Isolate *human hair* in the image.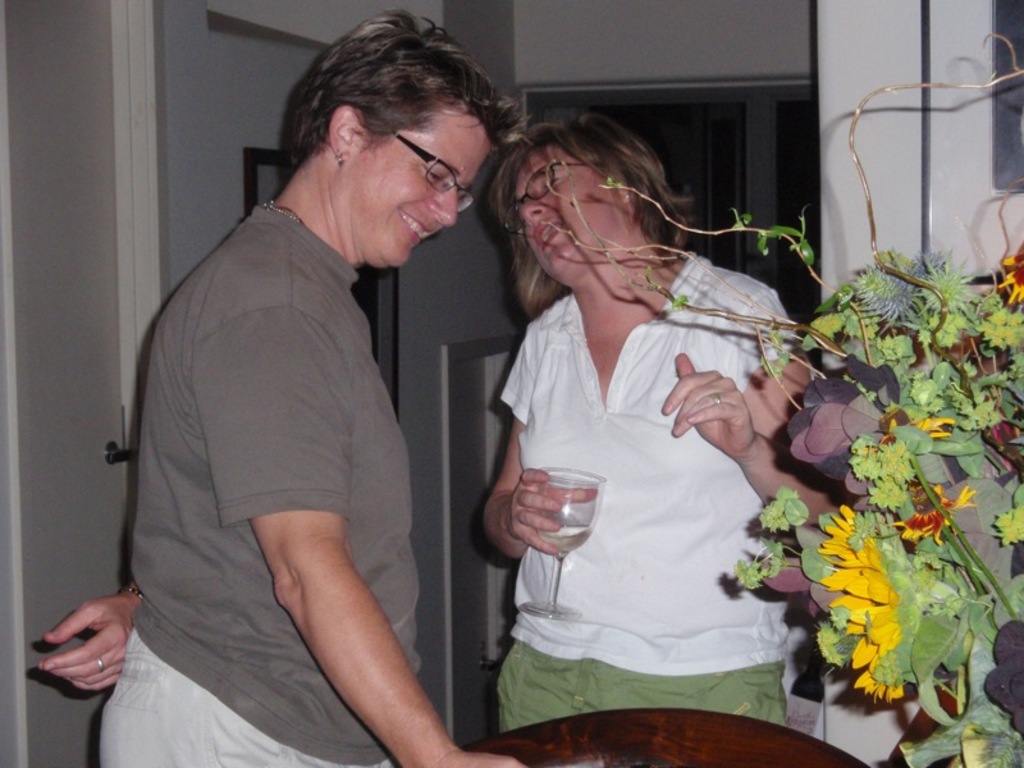
Isolated region: [490, 101, 682, 306].
